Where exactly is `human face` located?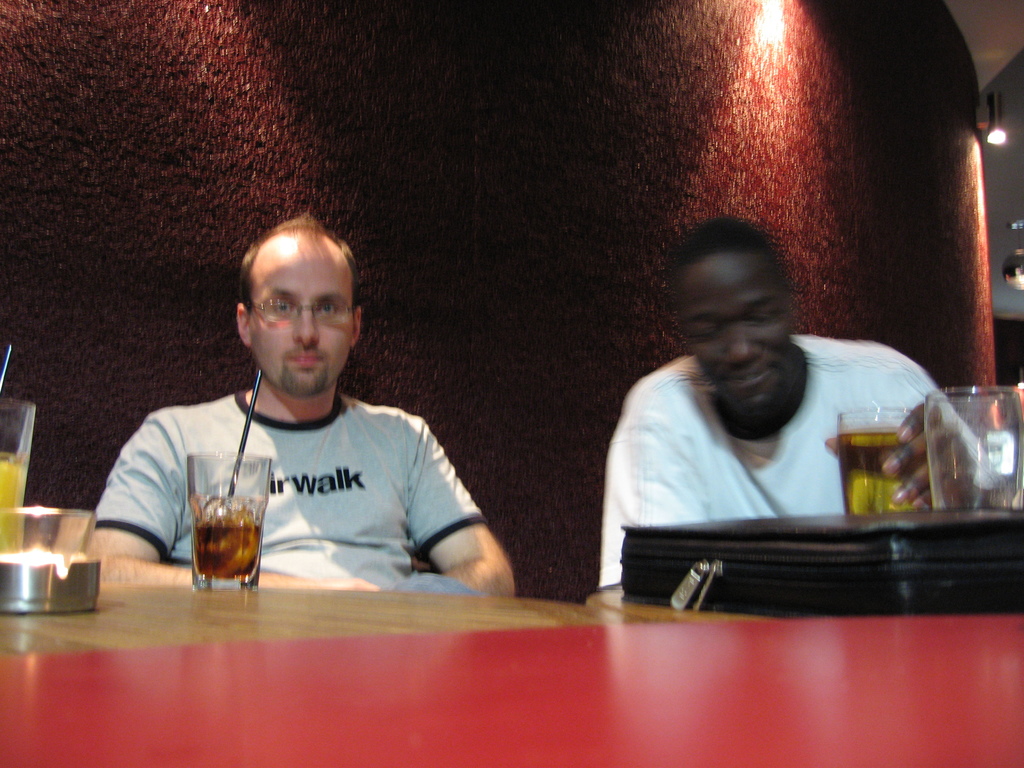
Its bounding box is 248:248:351:396.
